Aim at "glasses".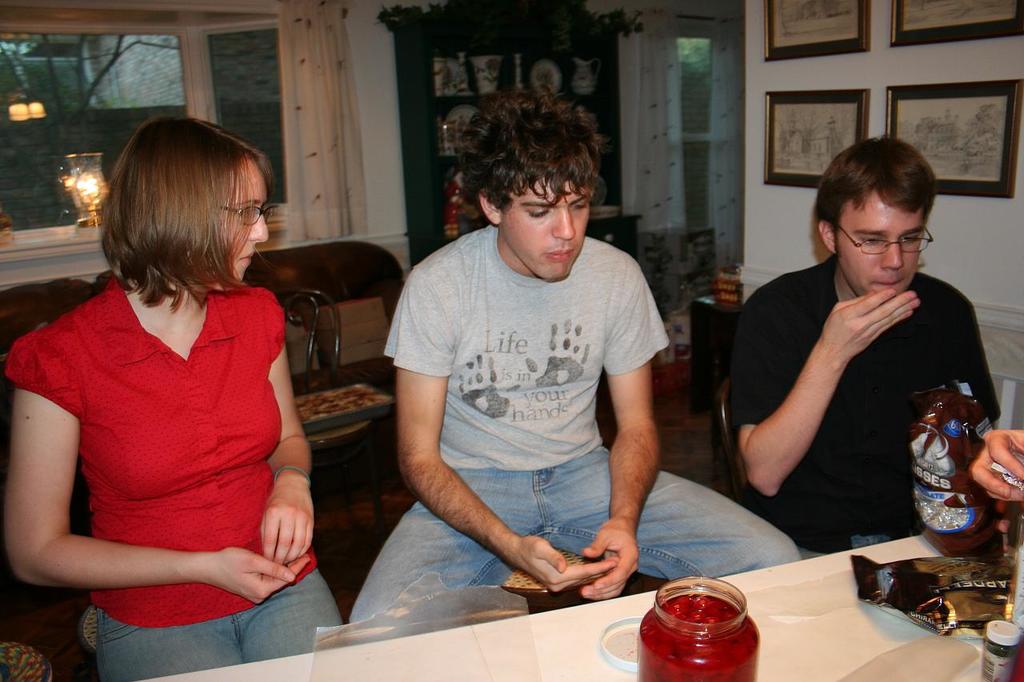
Aimed at (827,217,934,251).
